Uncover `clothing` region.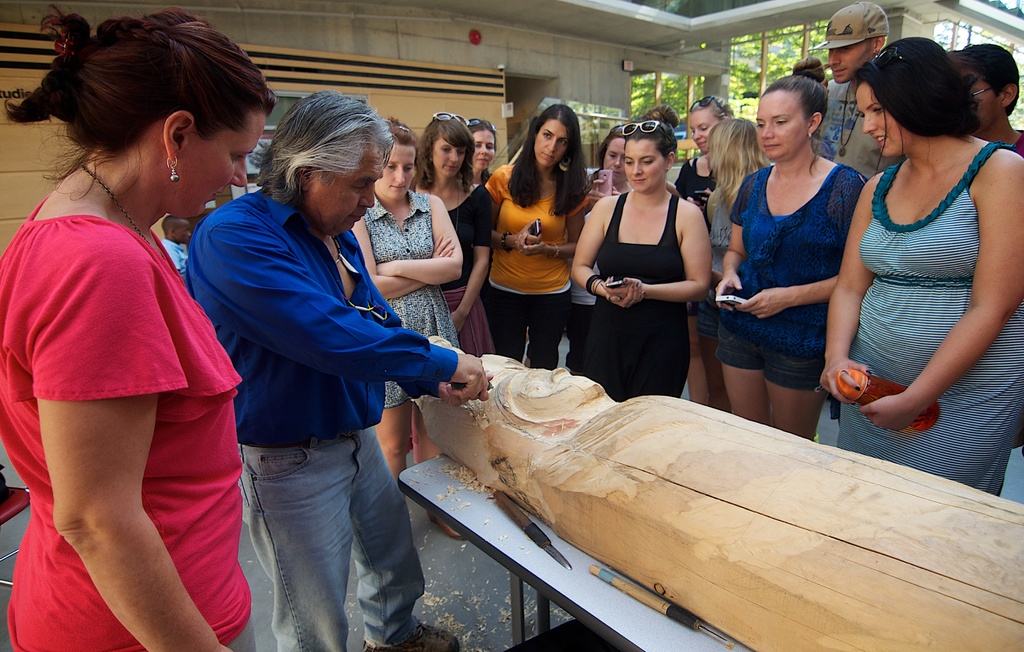
Uncovered: crop(680, 157, 724, 229).
